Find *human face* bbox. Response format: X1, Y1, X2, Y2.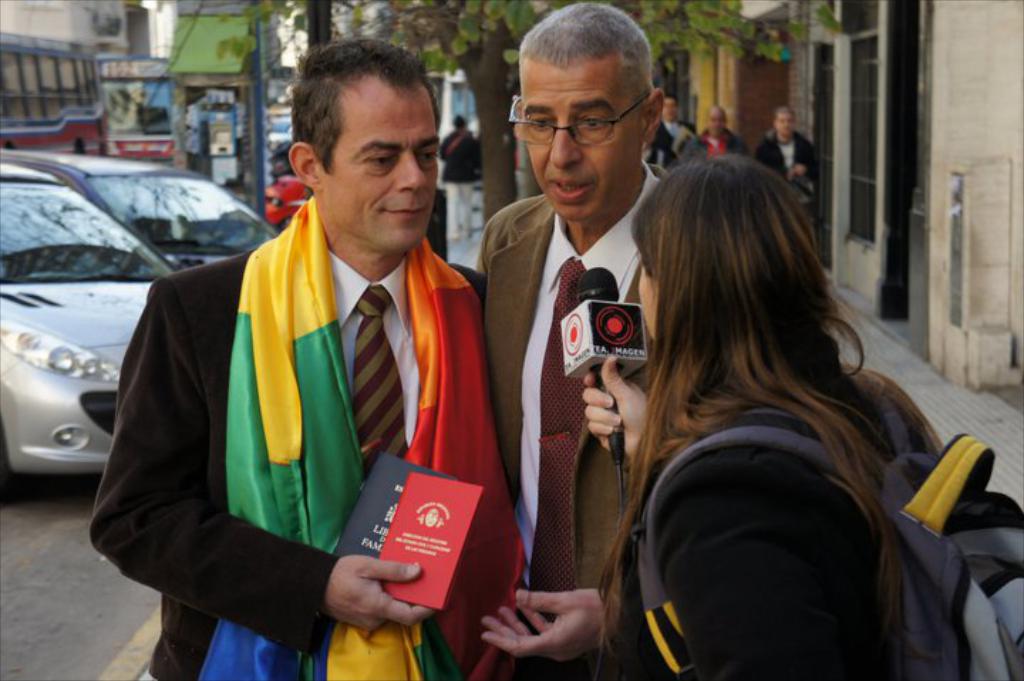
778, 114, 795, 139.
